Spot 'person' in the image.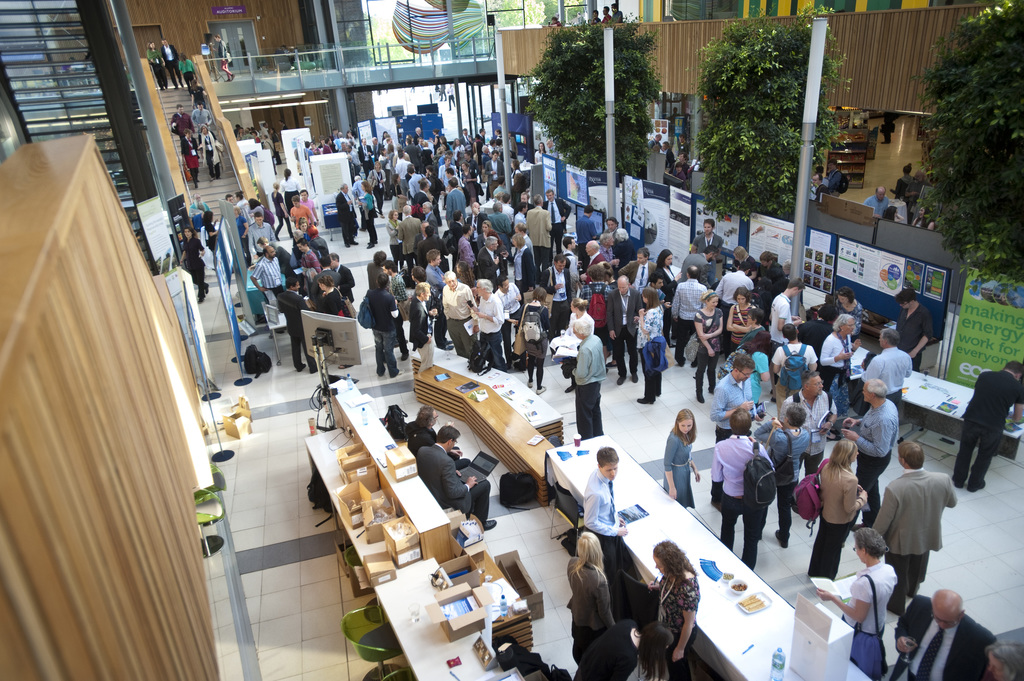
'person' found at Rect(471, 234, 504, 274).
